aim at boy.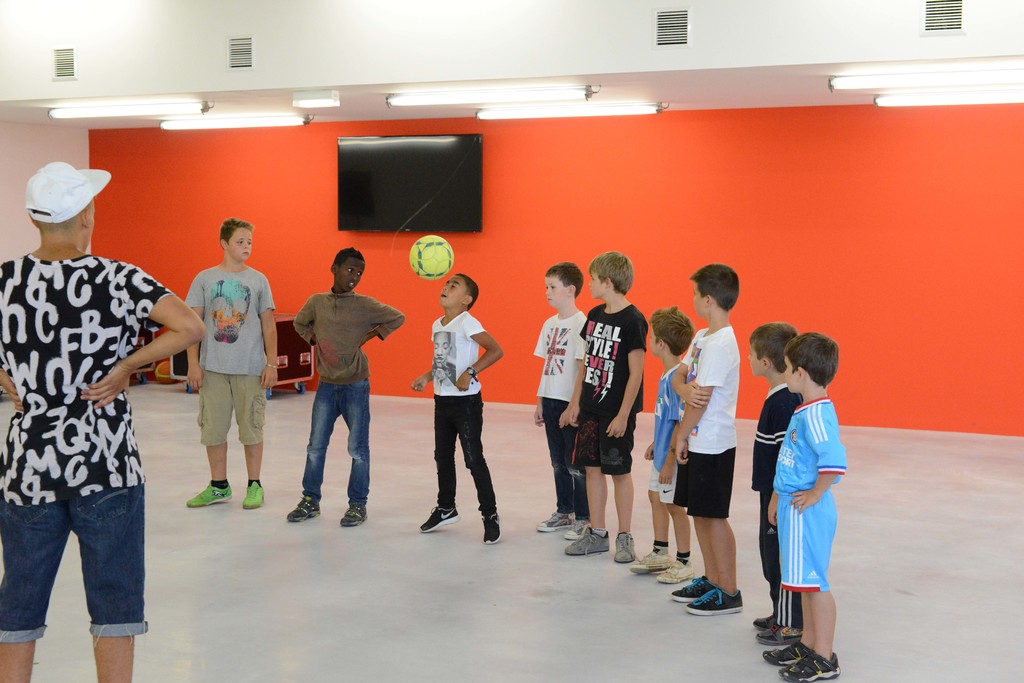
Aimed at 748, 323, 801, 643.
